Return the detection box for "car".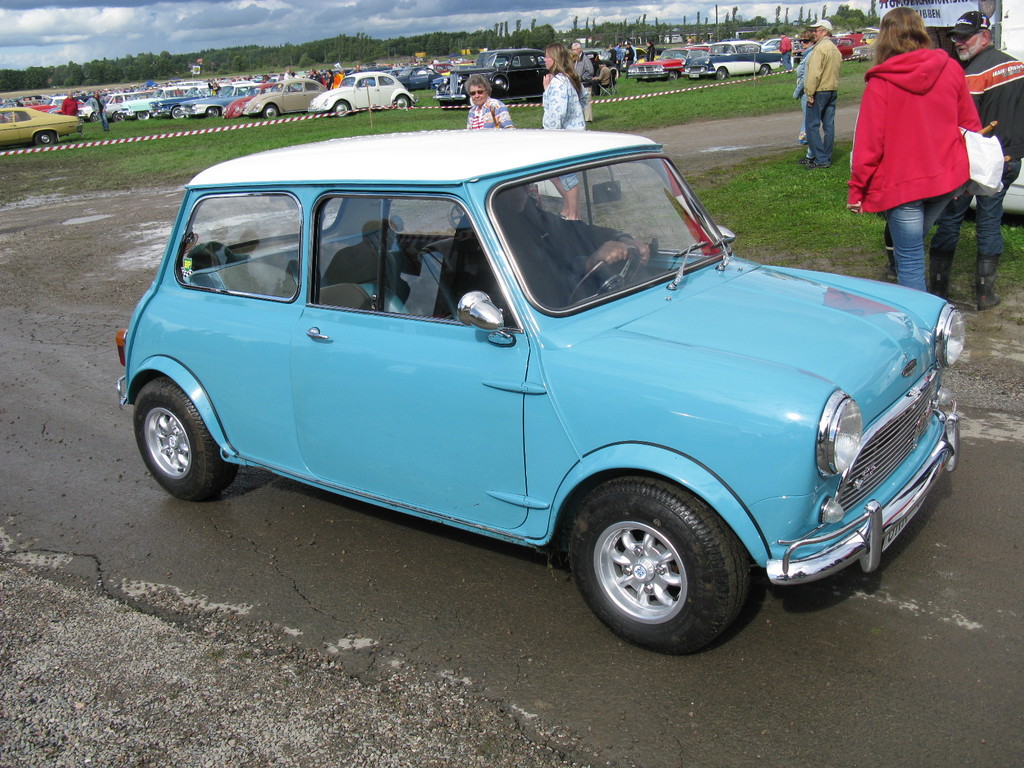
(left=115, top=131, right=968, bottom=653).
